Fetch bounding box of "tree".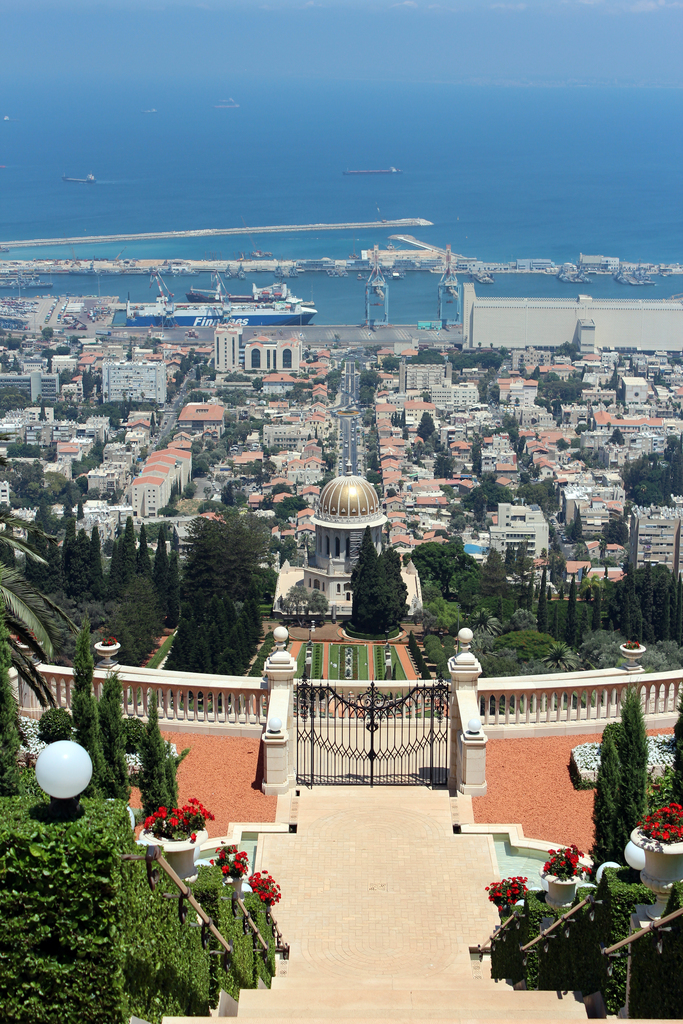
Bbox: 0 499 108 735.
